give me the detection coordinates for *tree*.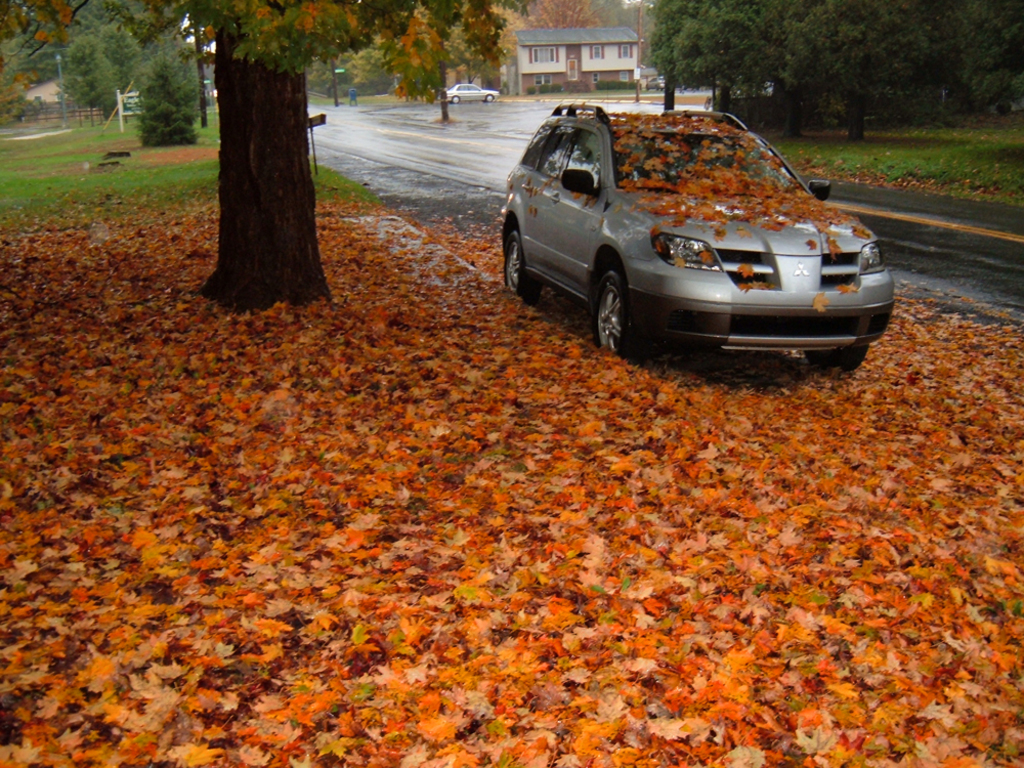
174,32,343,284.
